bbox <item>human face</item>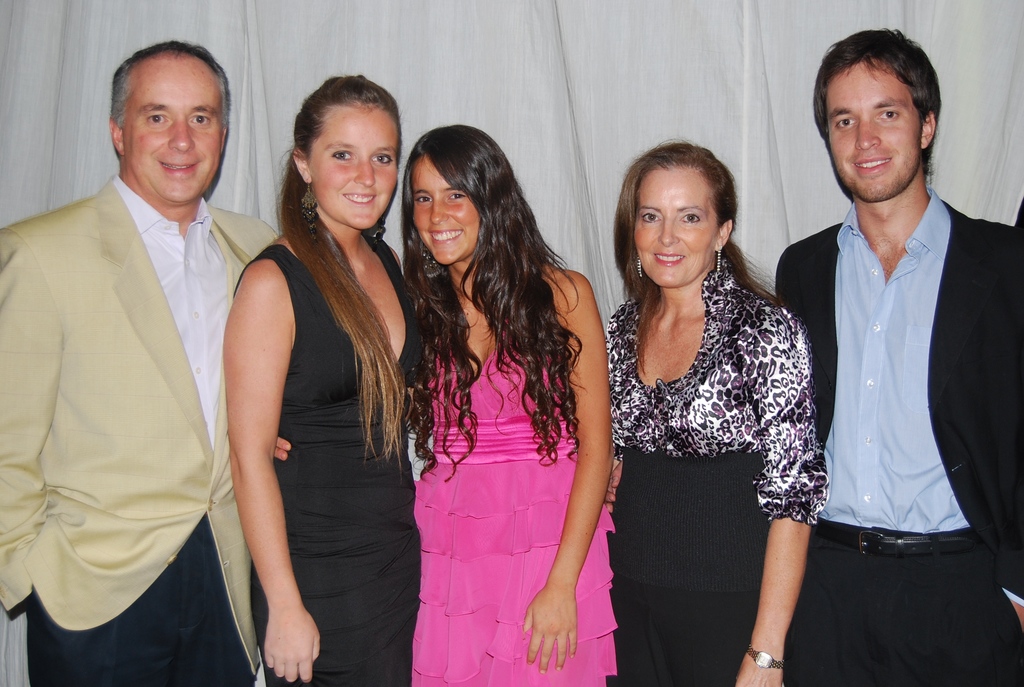
<box>414,154,477,267</box>
